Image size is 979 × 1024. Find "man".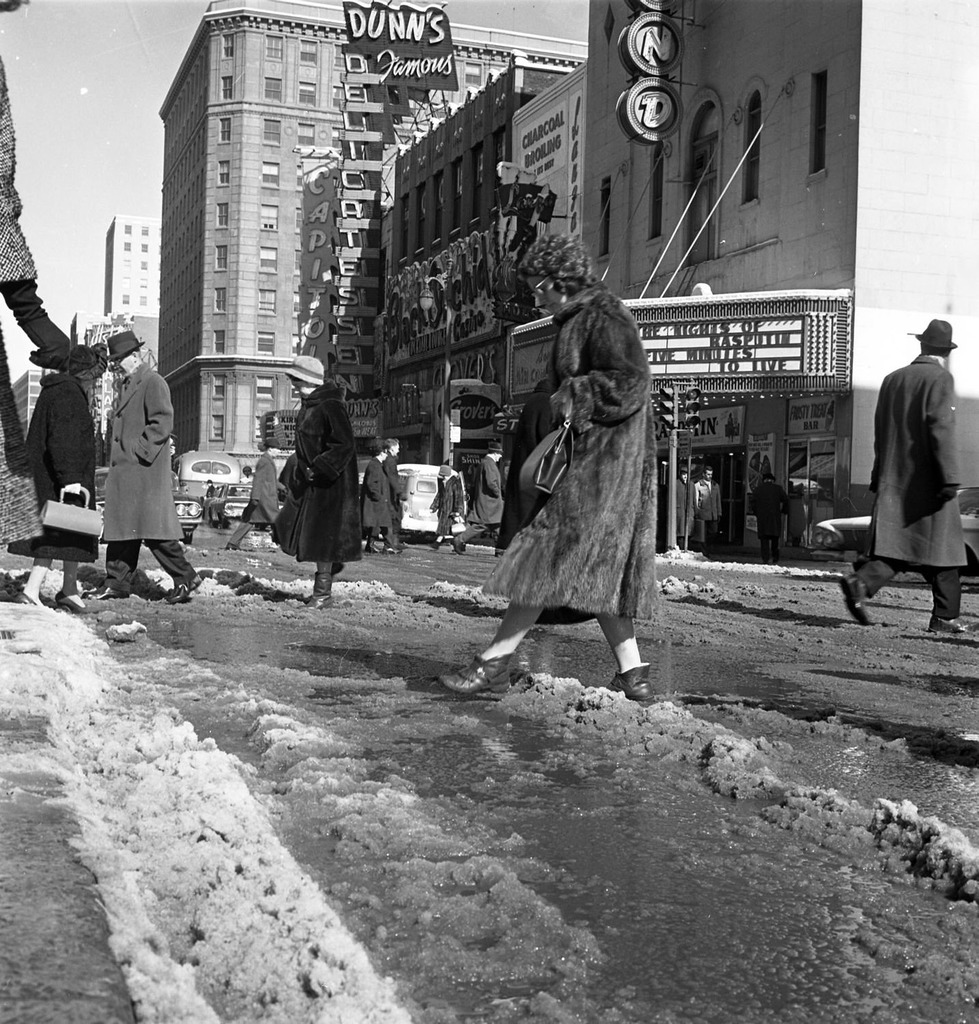
left=695, top=468, right=724, bottom=554.
